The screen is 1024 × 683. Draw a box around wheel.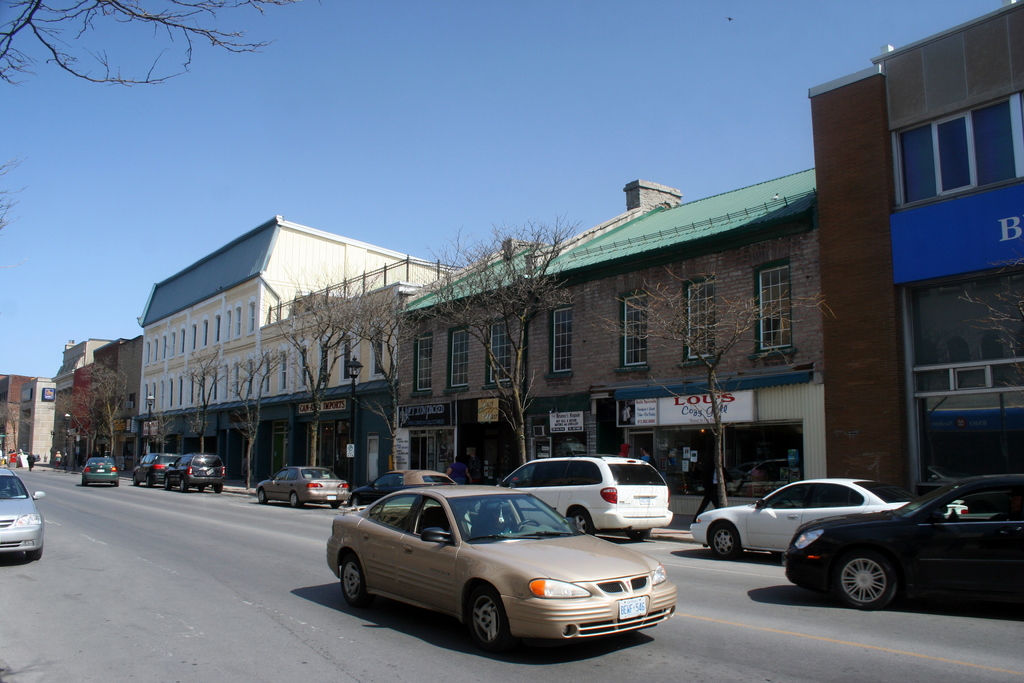
113,479,121,486.
